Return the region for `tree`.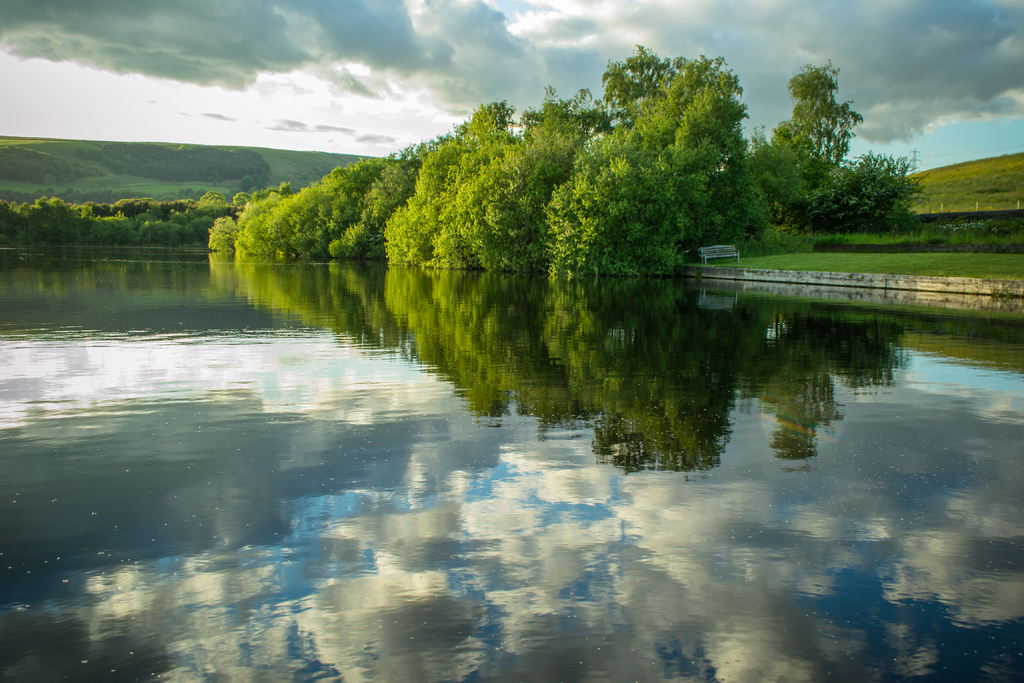
BBox(578, 44, 794, 269).
